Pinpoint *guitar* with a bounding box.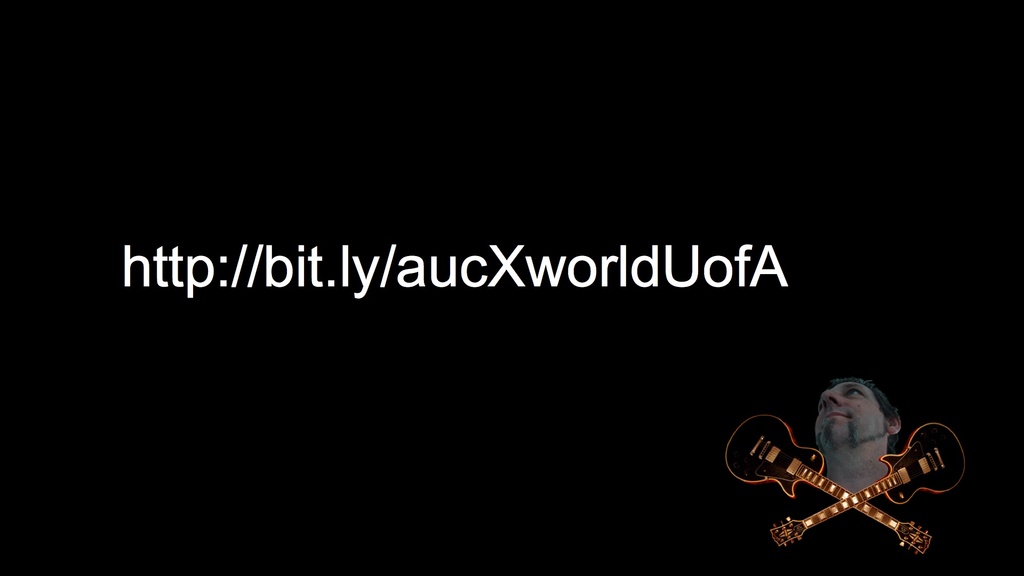
box=[767, 422, 968, 552].
